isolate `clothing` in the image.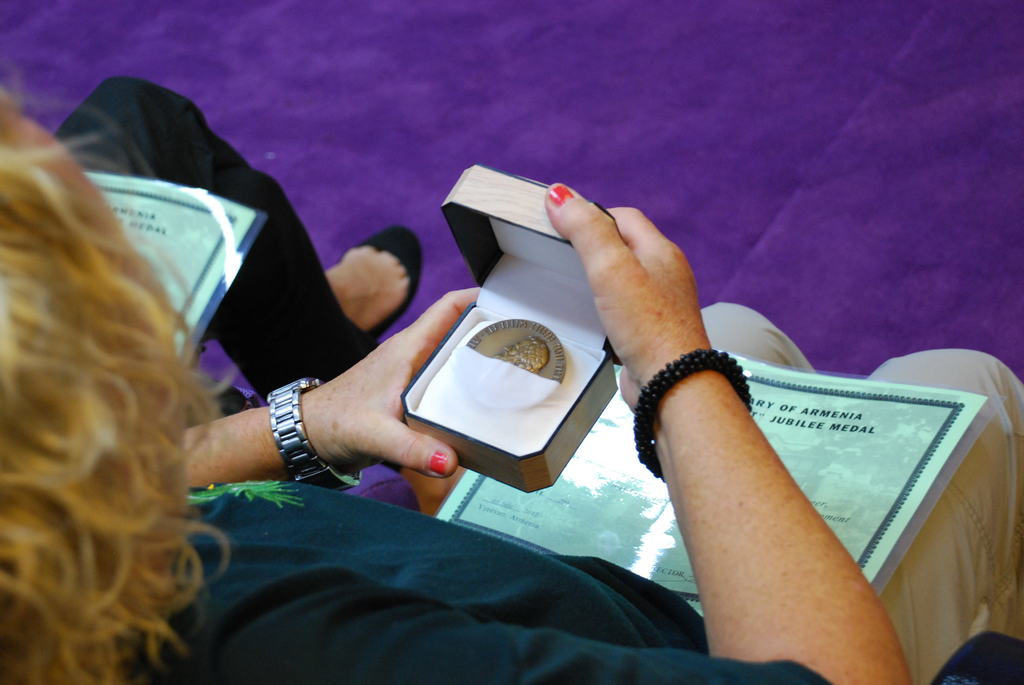
Isolated region: <bbox>61, 81, 378, 384</bbox>.
